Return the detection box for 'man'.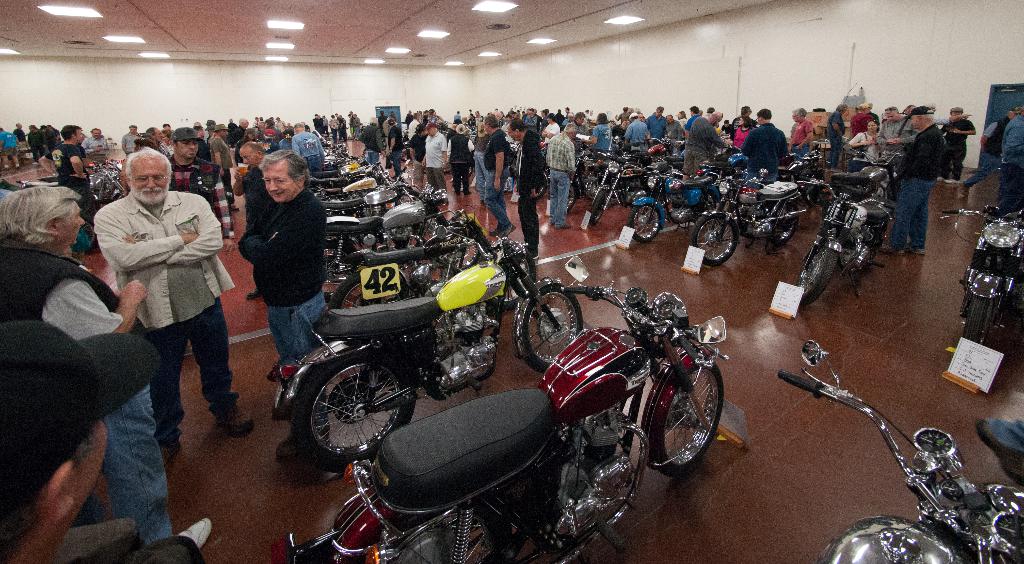
pyautogui.locateOnScreen(610, 108, 649, 147).
